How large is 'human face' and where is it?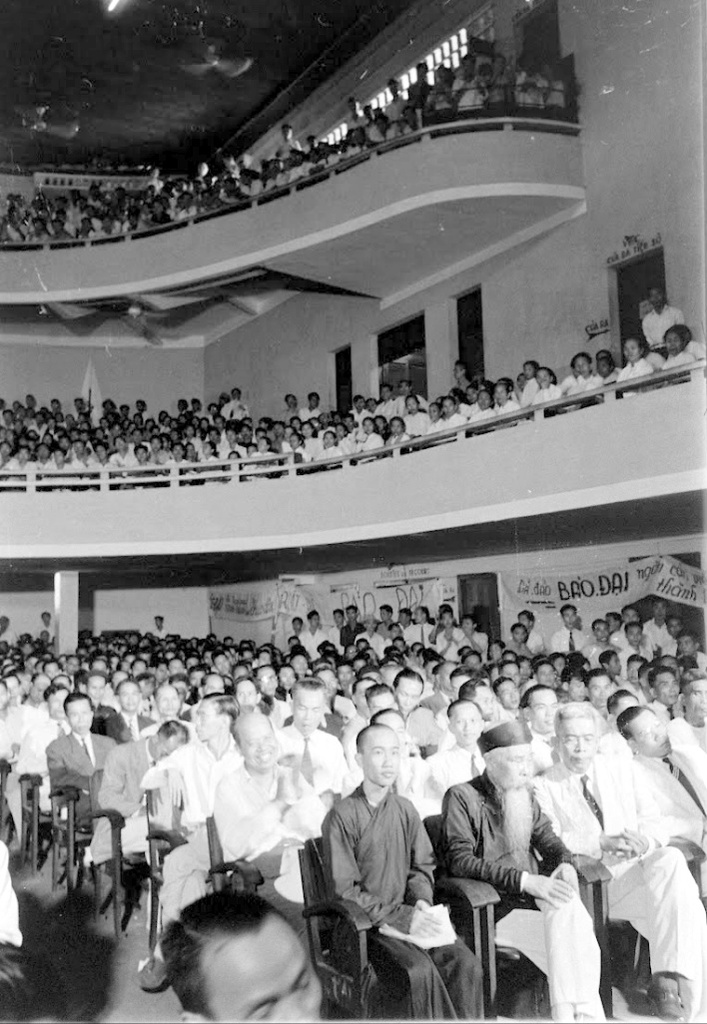
Bounding box: region(590, 668, 622, 703).
